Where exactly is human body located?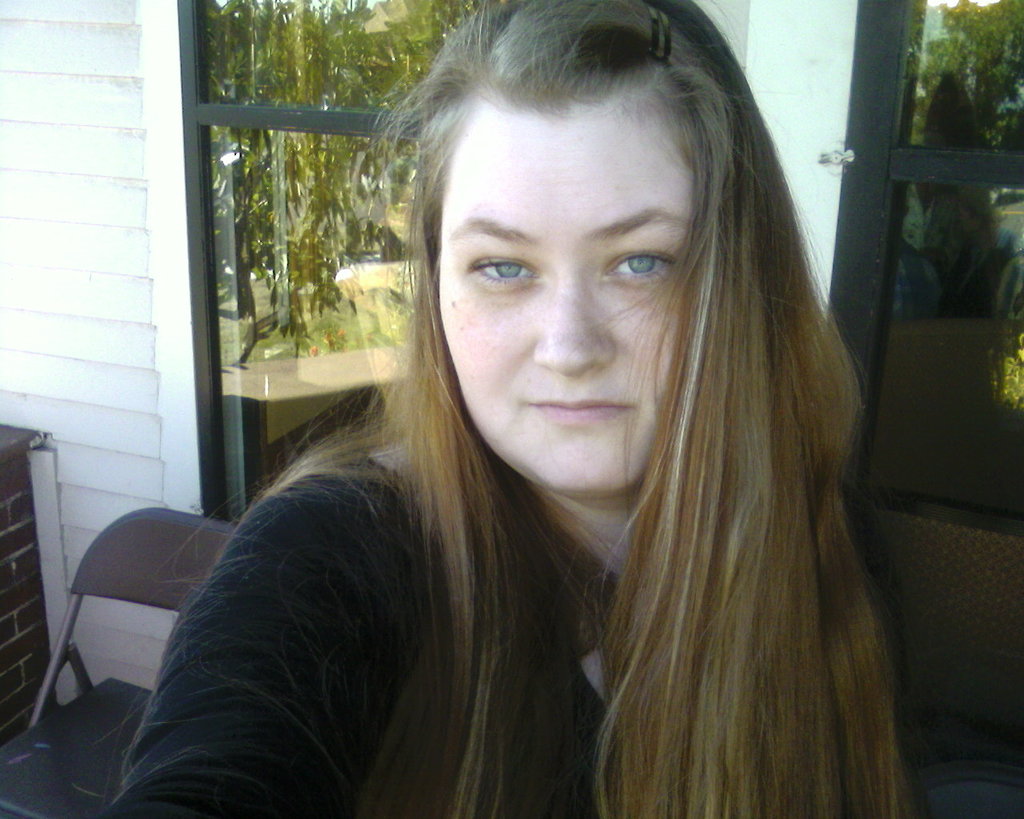
Its bounding box is 107 394 898 818.
